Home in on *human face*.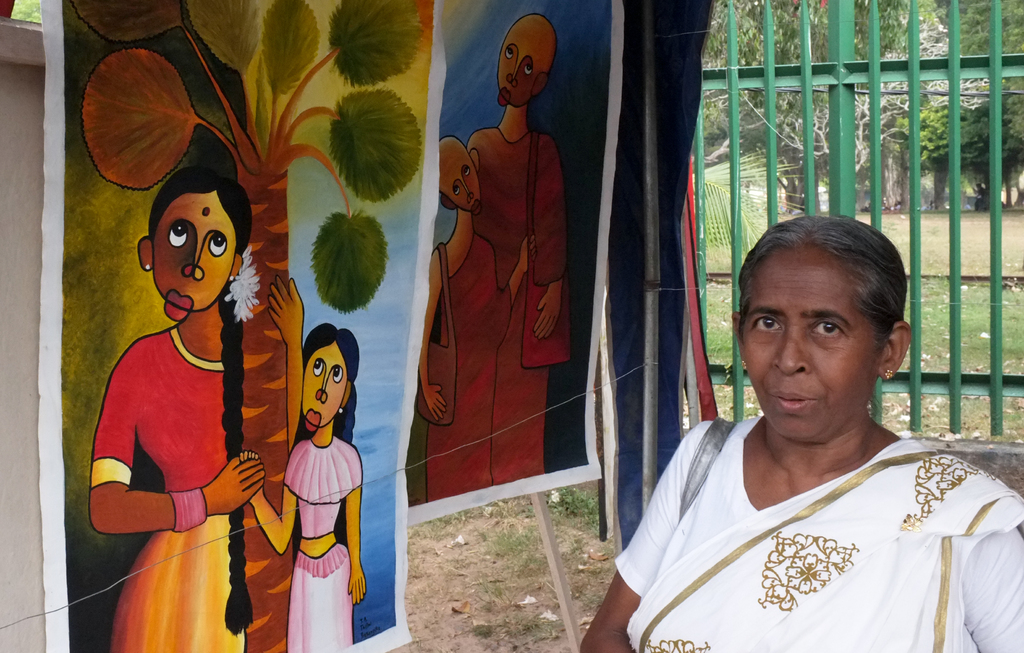
Homed in at [493,33,536,104].
